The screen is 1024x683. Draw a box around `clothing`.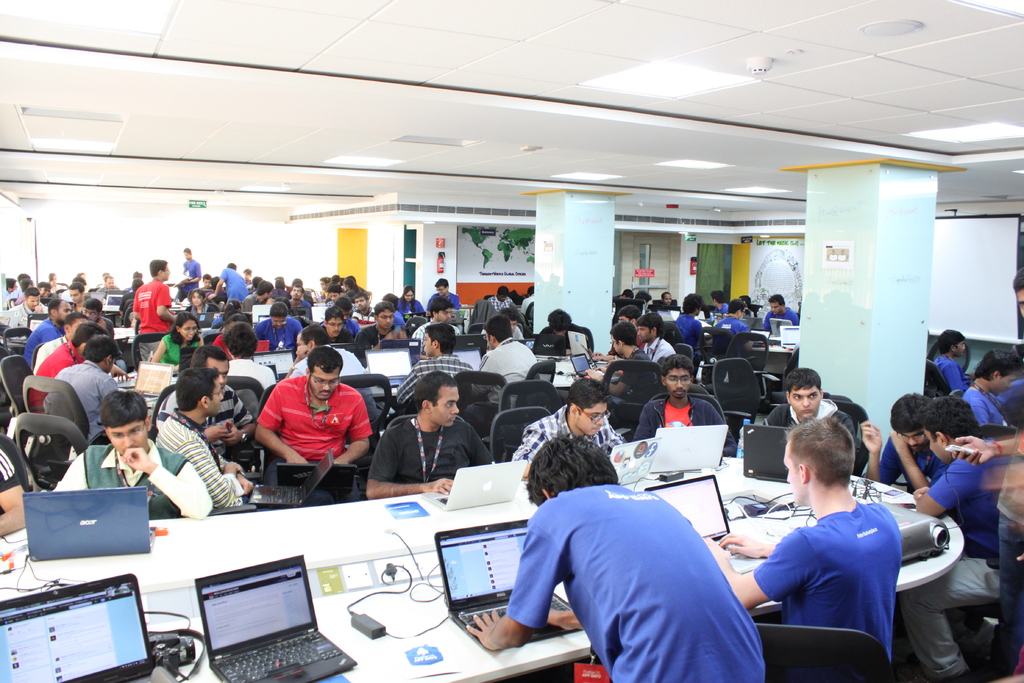
{"left": 484, "top": 298, "right": 517, "bottom": 317}.
